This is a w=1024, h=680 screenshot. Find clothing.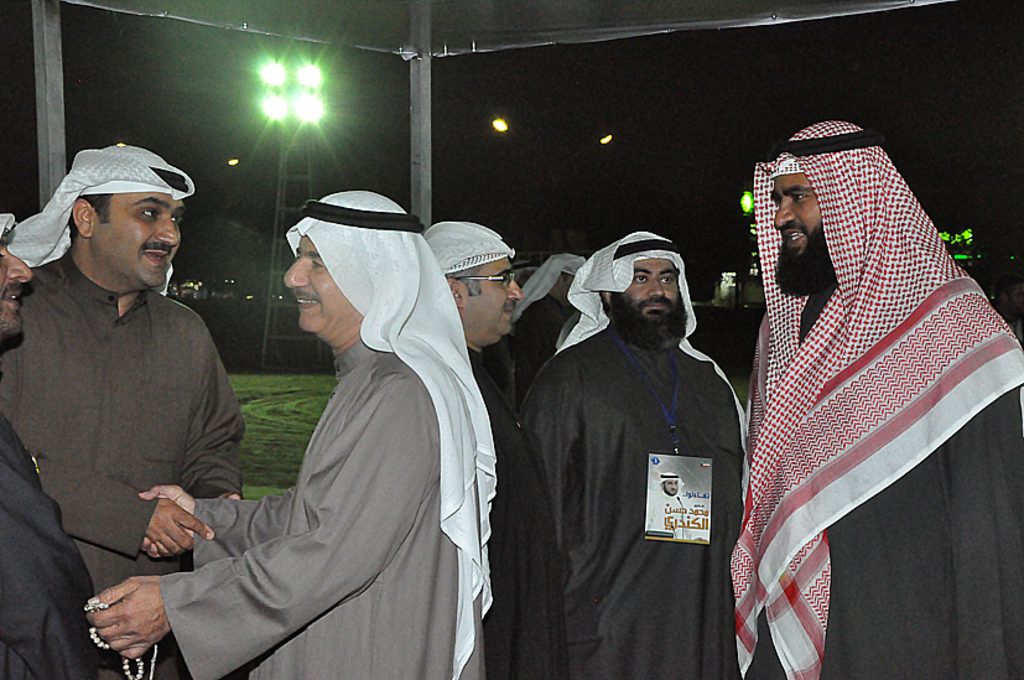
Bounding box: {"left": 500, "top": 295, "right": 573, "bottom": 391}.
